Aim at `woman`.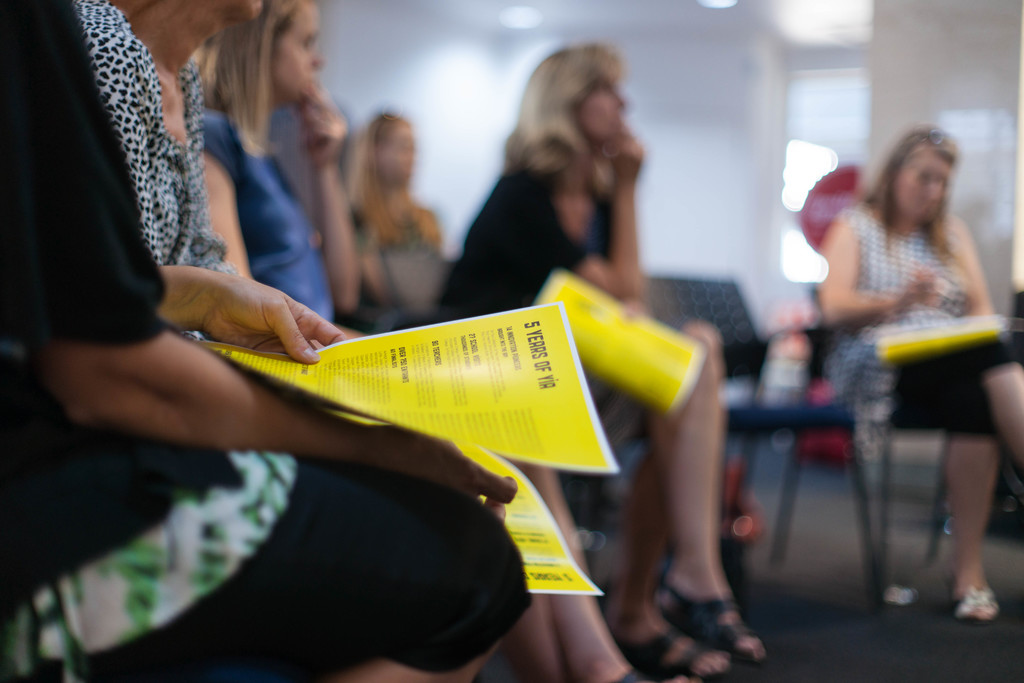
Aimed at pyautogui.locateOnScreen(425, 42, 769, 682).
